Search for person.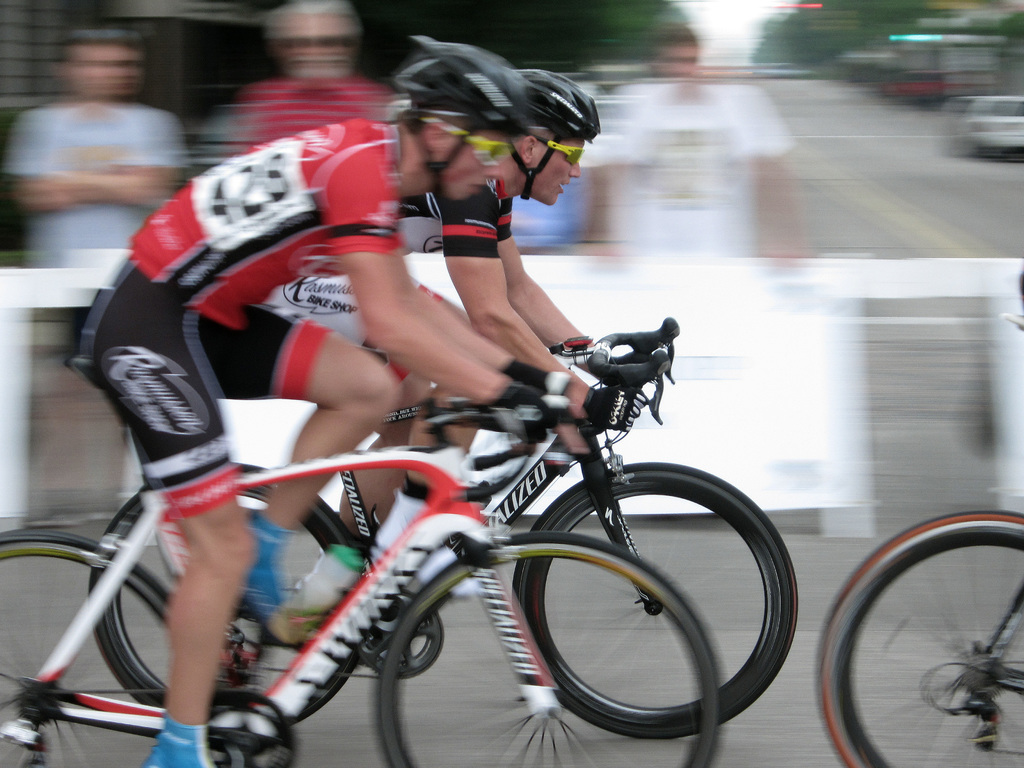
Found at x1=246, y1=74, x2=620, y2=651.
